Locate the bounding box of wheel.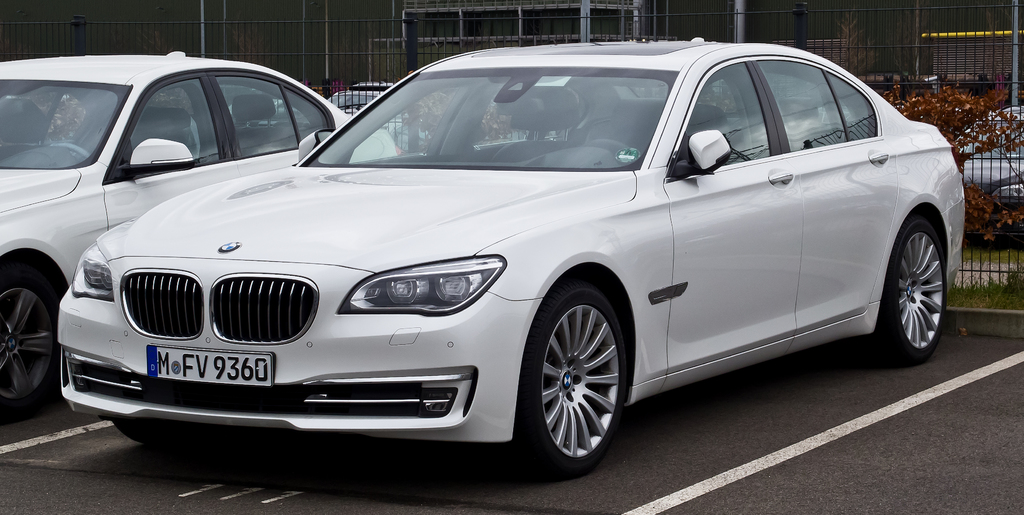
Bounding box: rect(491, 282, 636, 473).
